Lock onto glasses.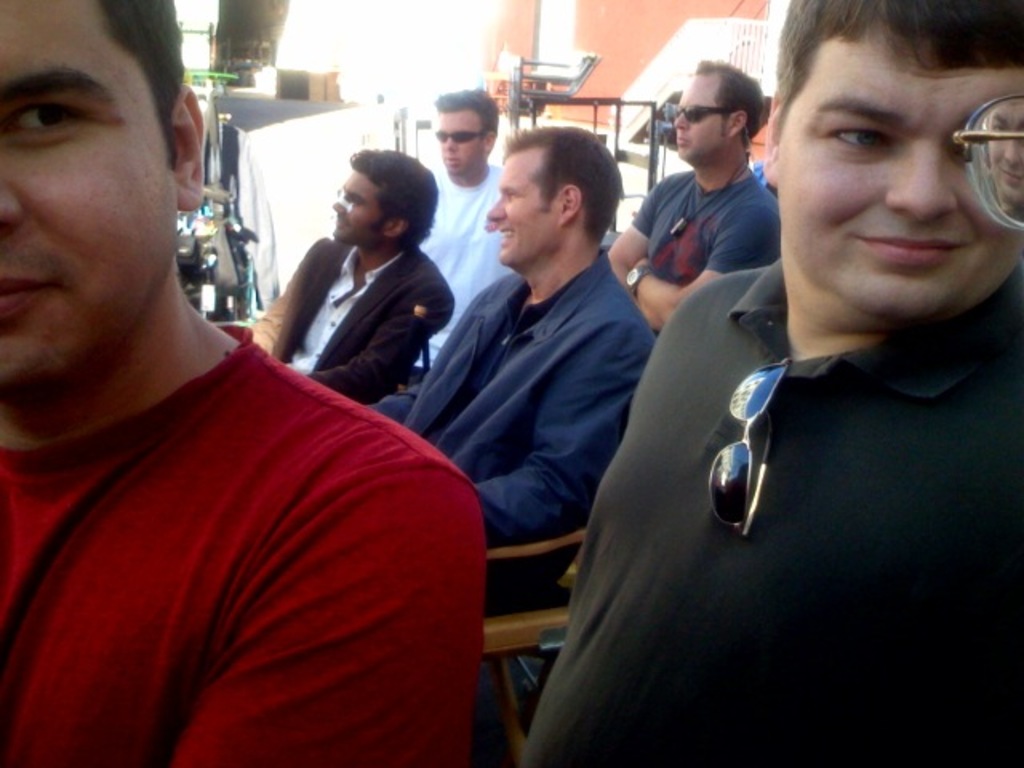
Locked: 653:104:742:130.
